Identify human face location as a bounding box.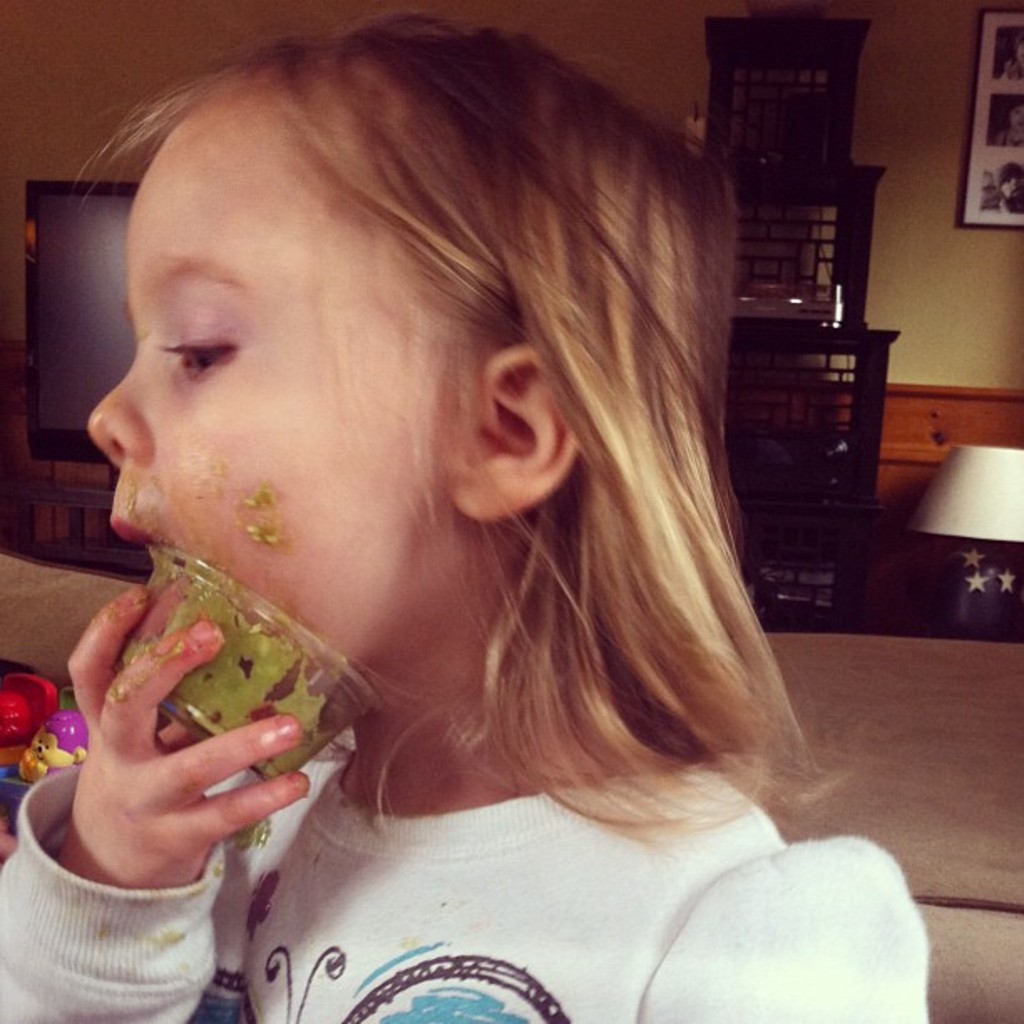
x1=77 y1=92 x2=485 y2=694.
